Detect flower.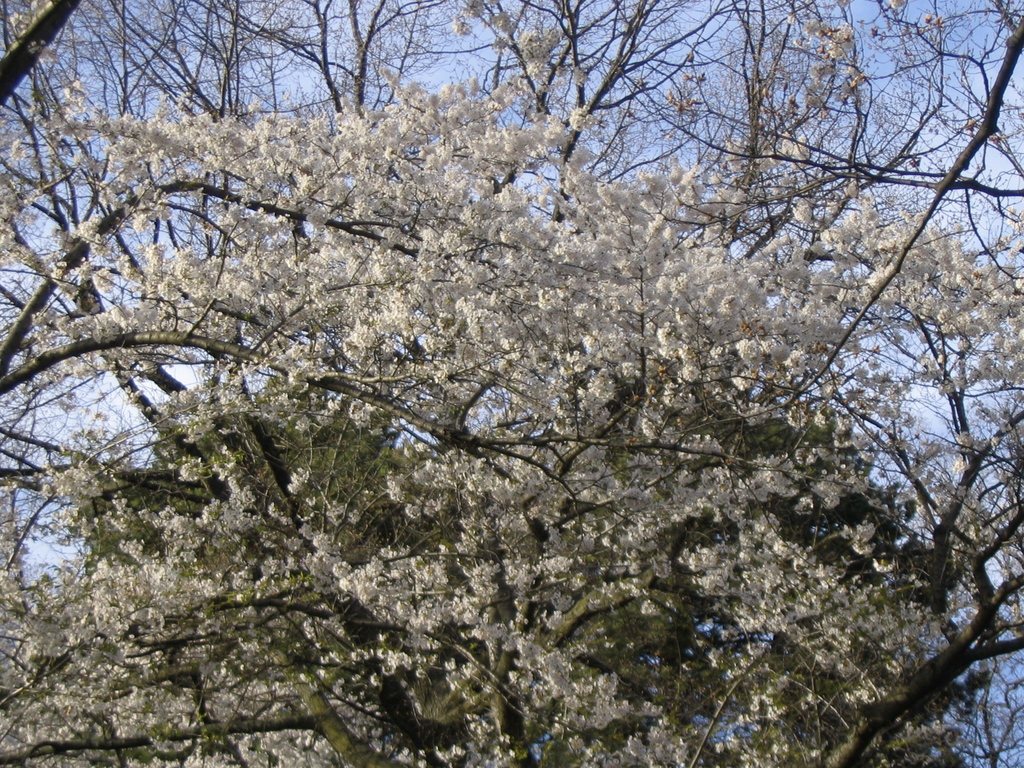
Detected at [472, 282, 548, 356].
